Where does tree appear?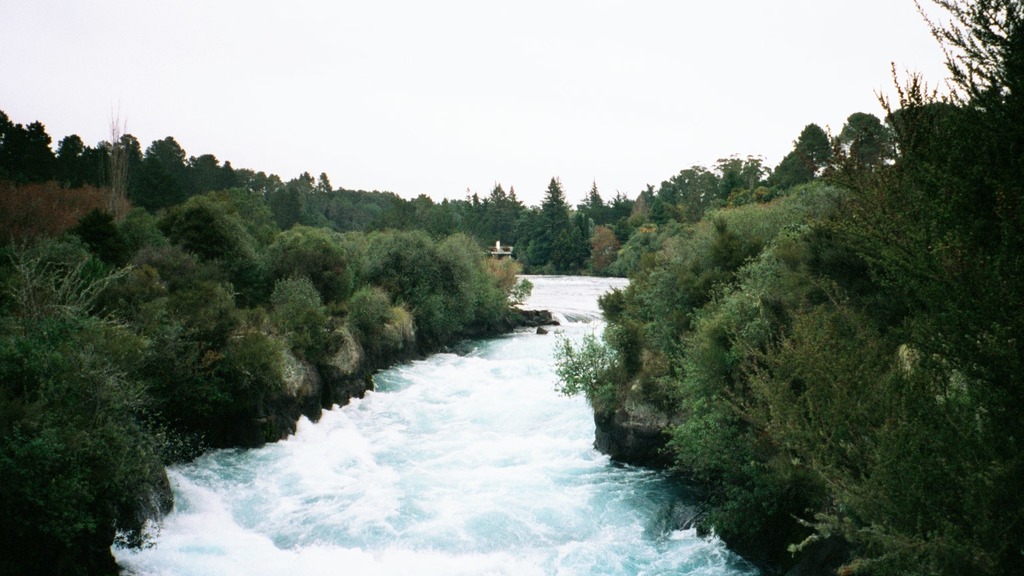
Appears at (x1=334, y1=185, x2=402, y2=230).
